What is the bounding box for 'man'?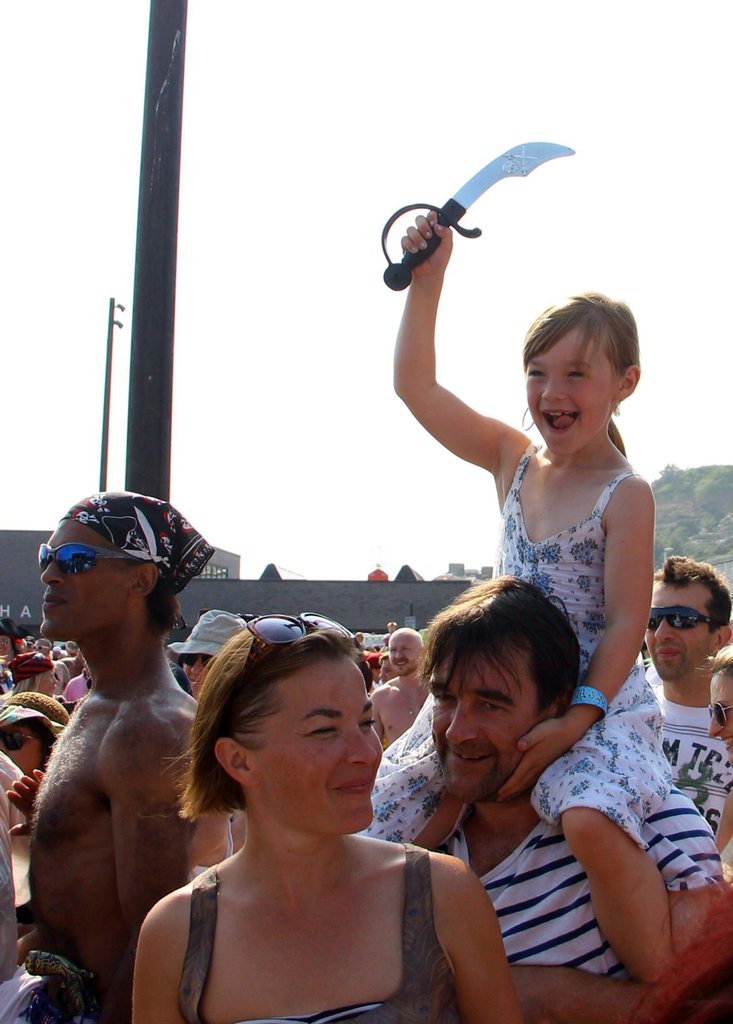
select_region(31, 637, 70, 695).
